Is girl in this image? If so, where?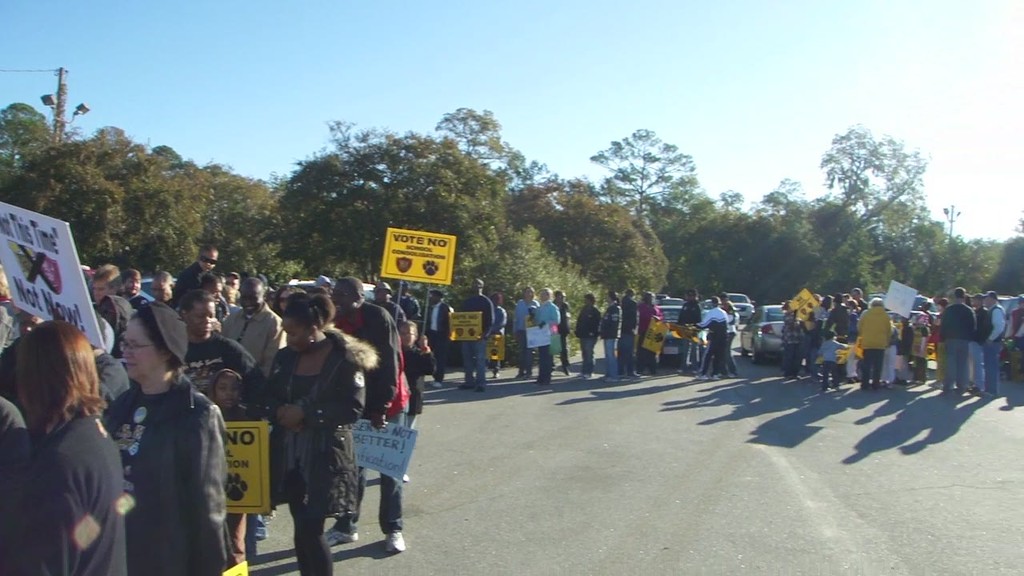
Yes, at rect(602, 292, 619, 383).
